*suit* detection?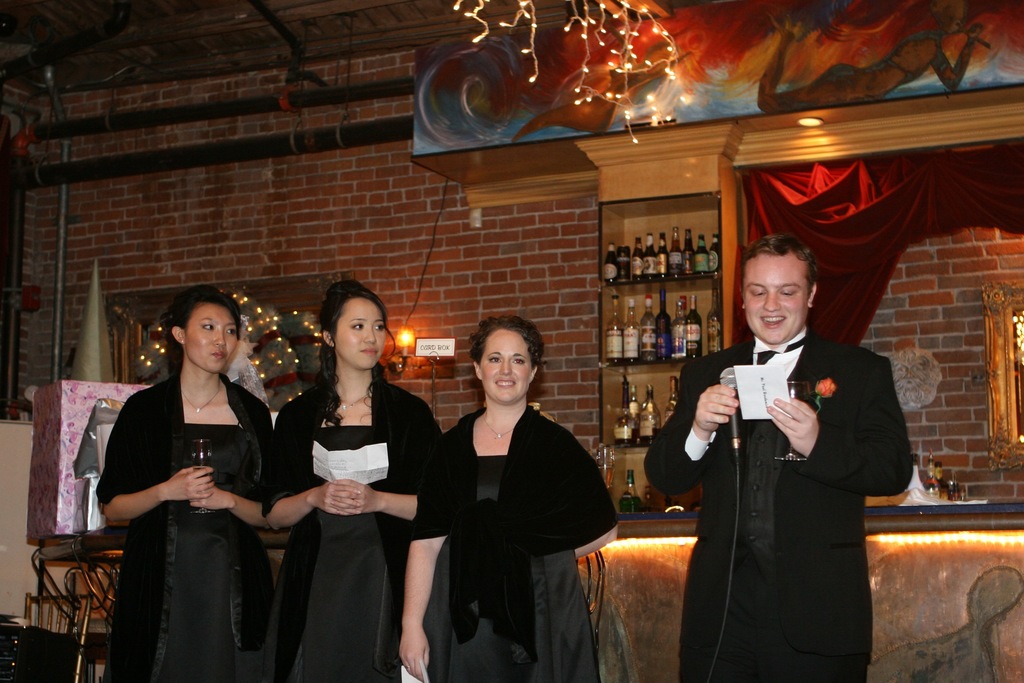
l=664, t=251, r=914, b=667
